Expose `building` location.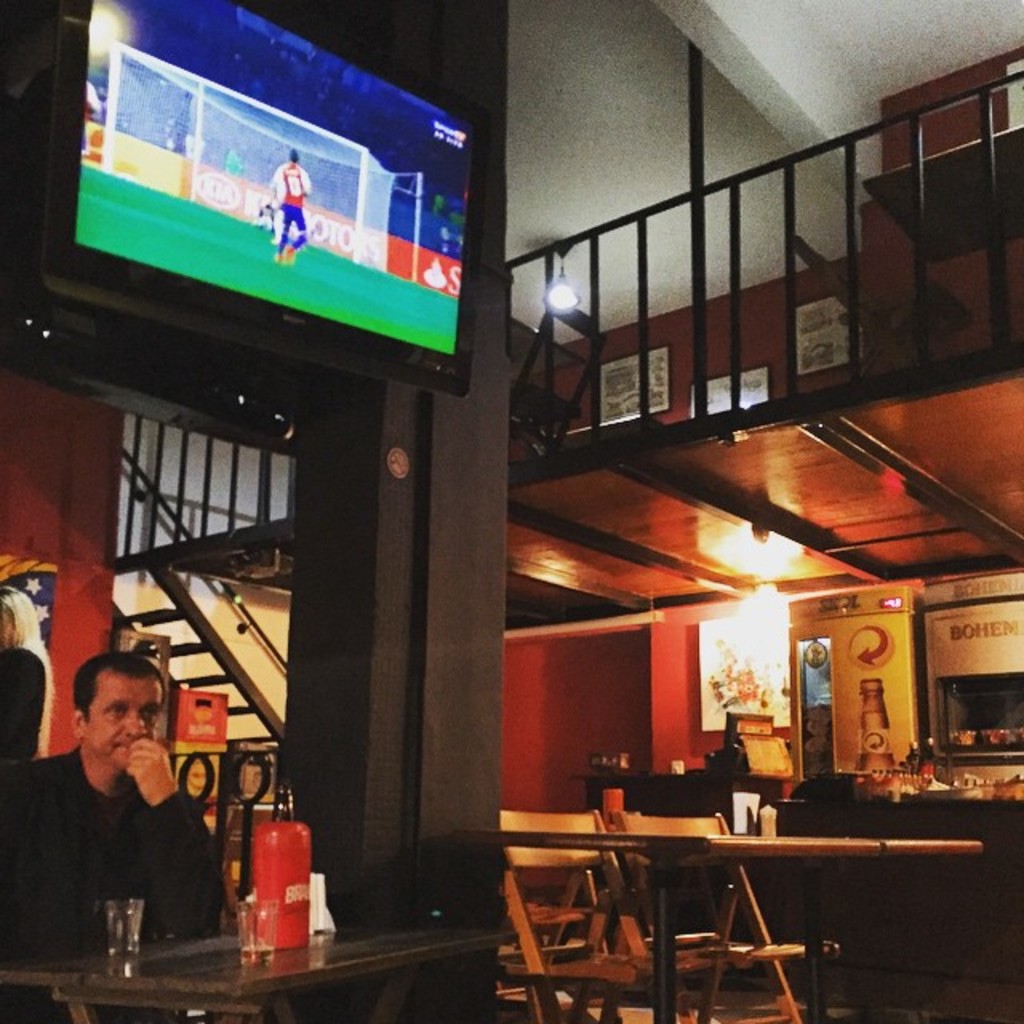
Exposed at x1=0, y1=0, x2=1022, y2=1022.
